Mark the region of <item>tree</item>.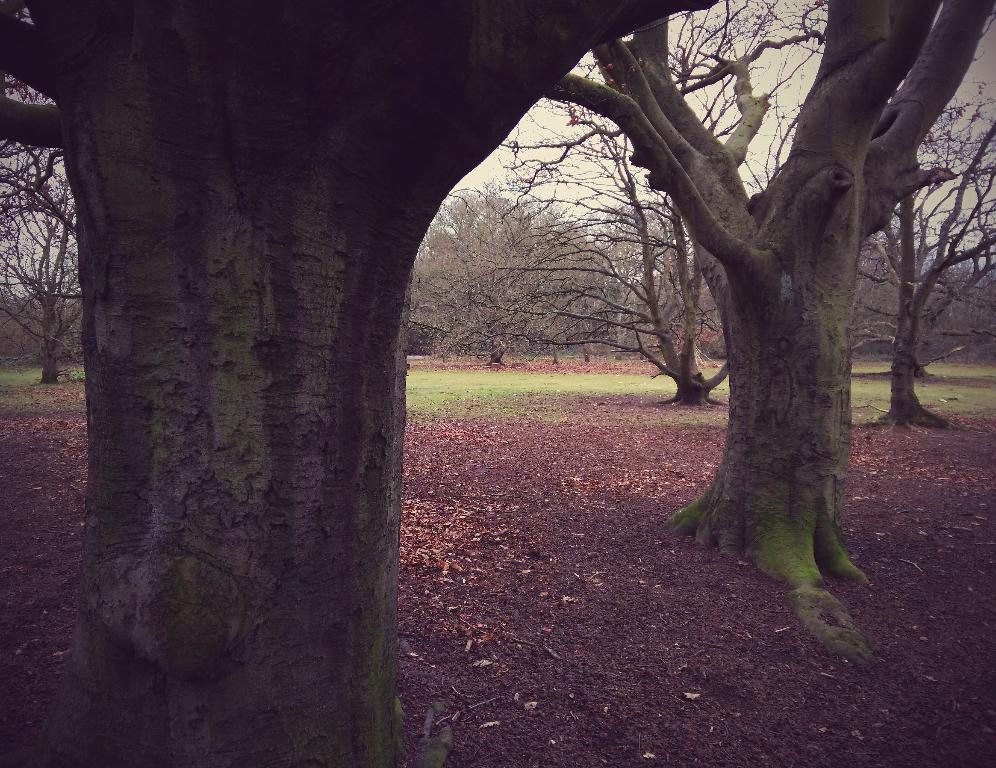
Region: bbox=(841, 206, 995, 369).
